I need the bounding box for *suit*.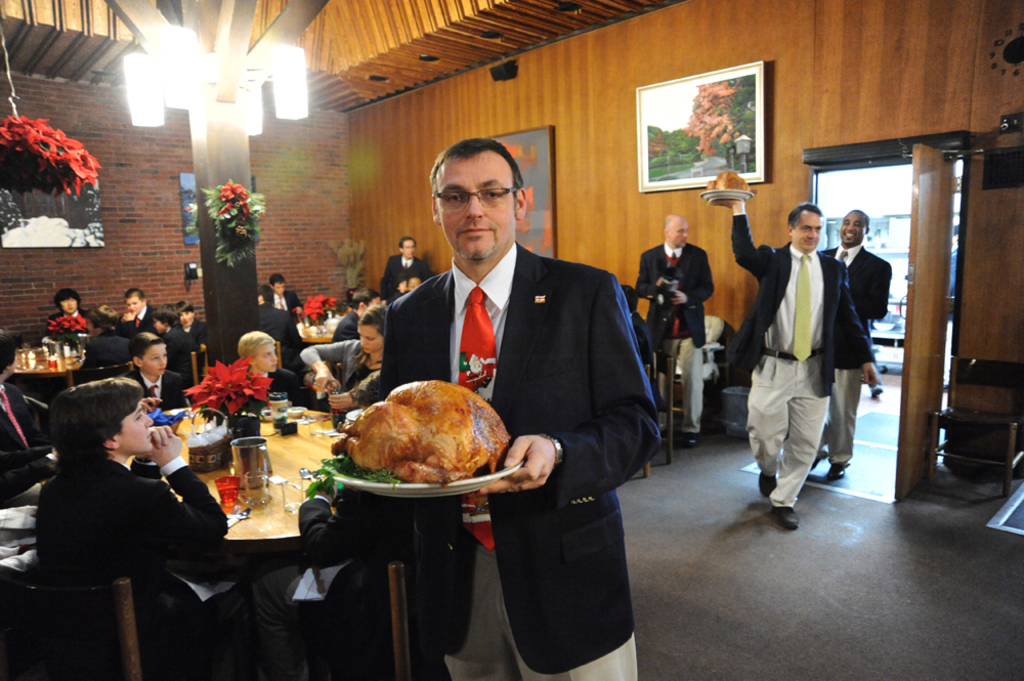
Here it is: crop(122, 303, 163, 333).
